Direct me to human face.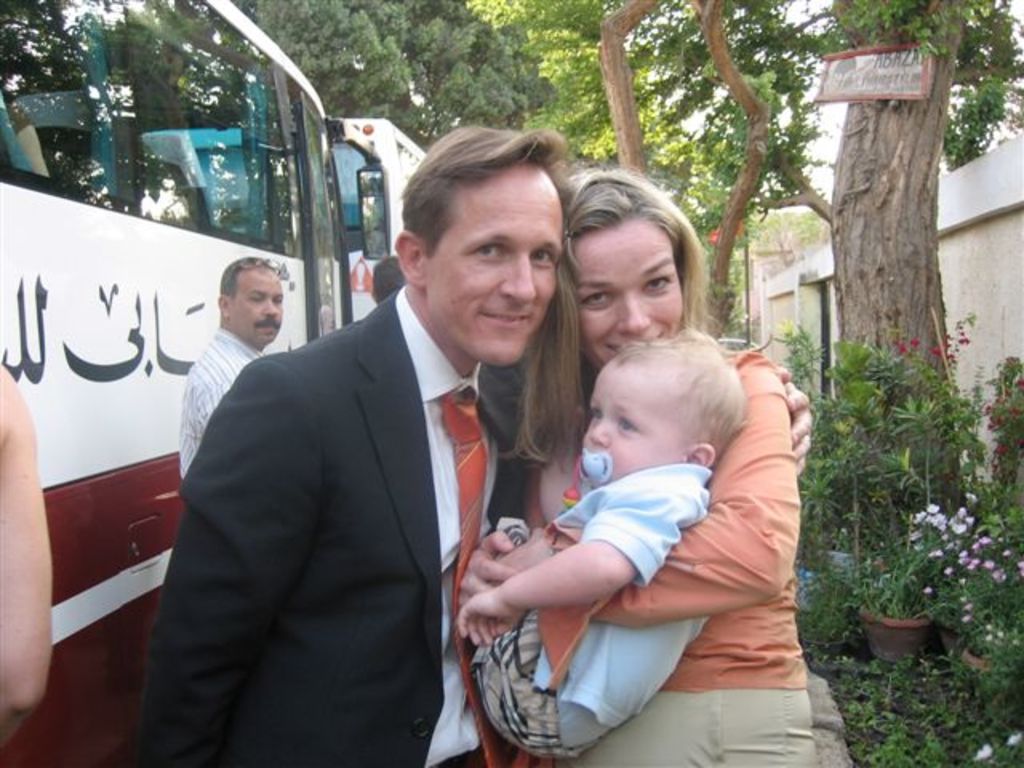
Direction: crop(576, 362, 678, 485).
